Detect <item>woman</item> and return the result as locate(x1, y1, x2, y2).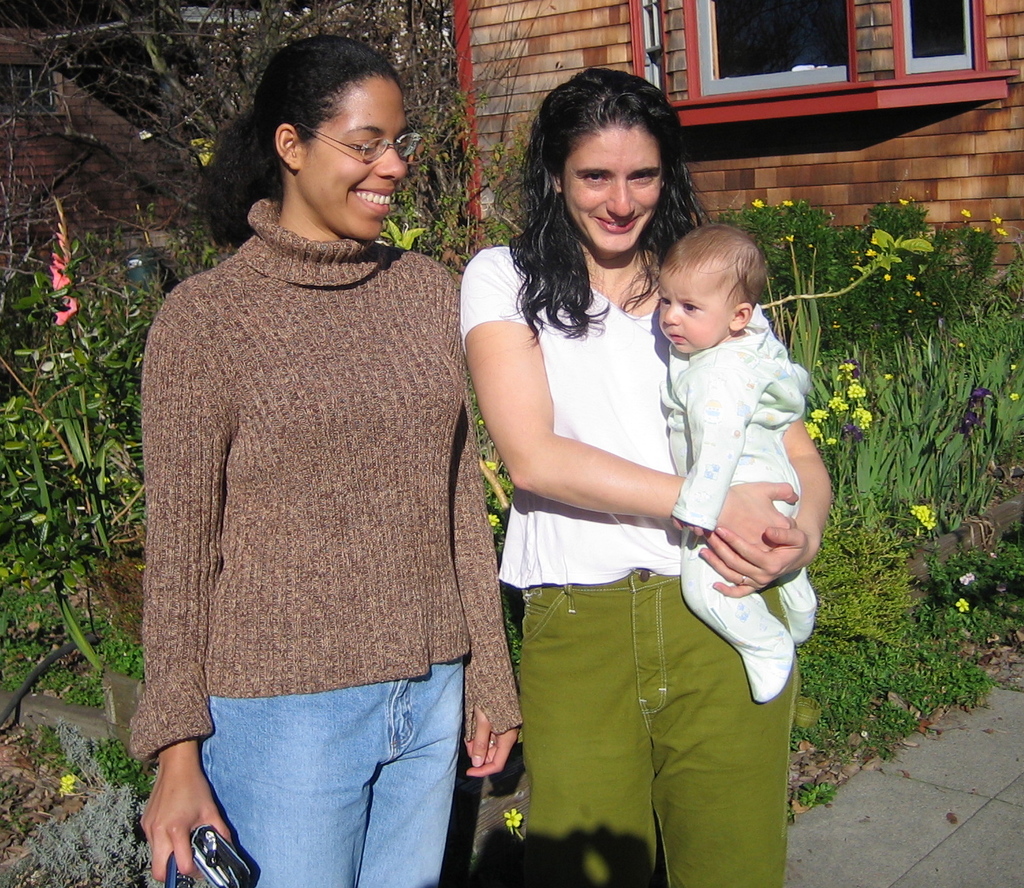
locate(452, 68, 836, 887).
